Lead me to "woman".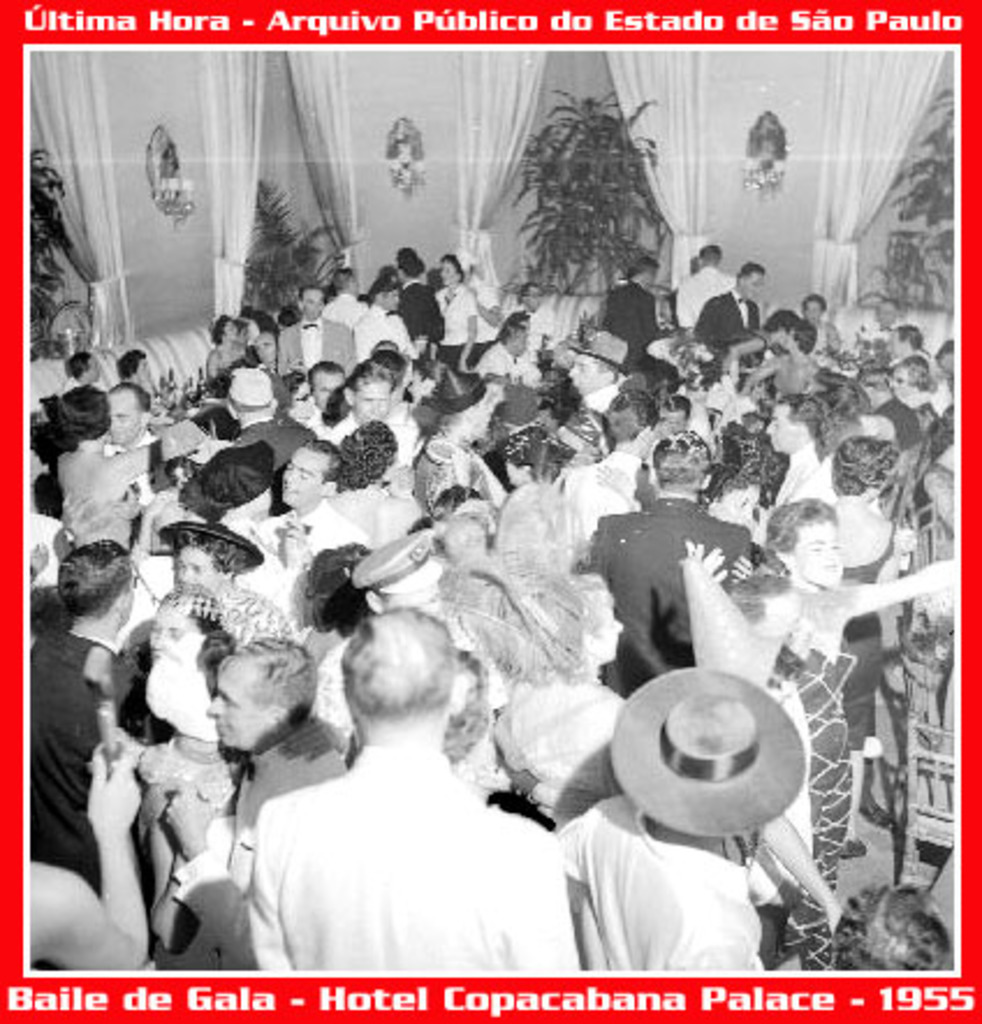
Lead to {"x1": 324, "y1": 422, "x2": 424, "y2": 549}.
